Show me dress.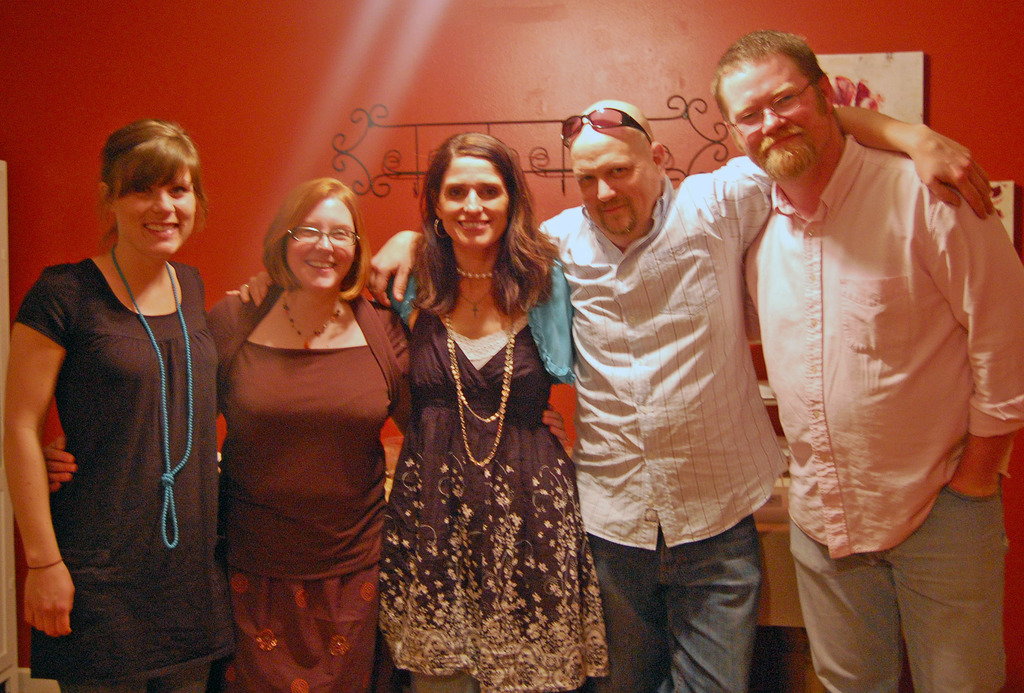
dress is here: region(204, 287, 415, 692).
